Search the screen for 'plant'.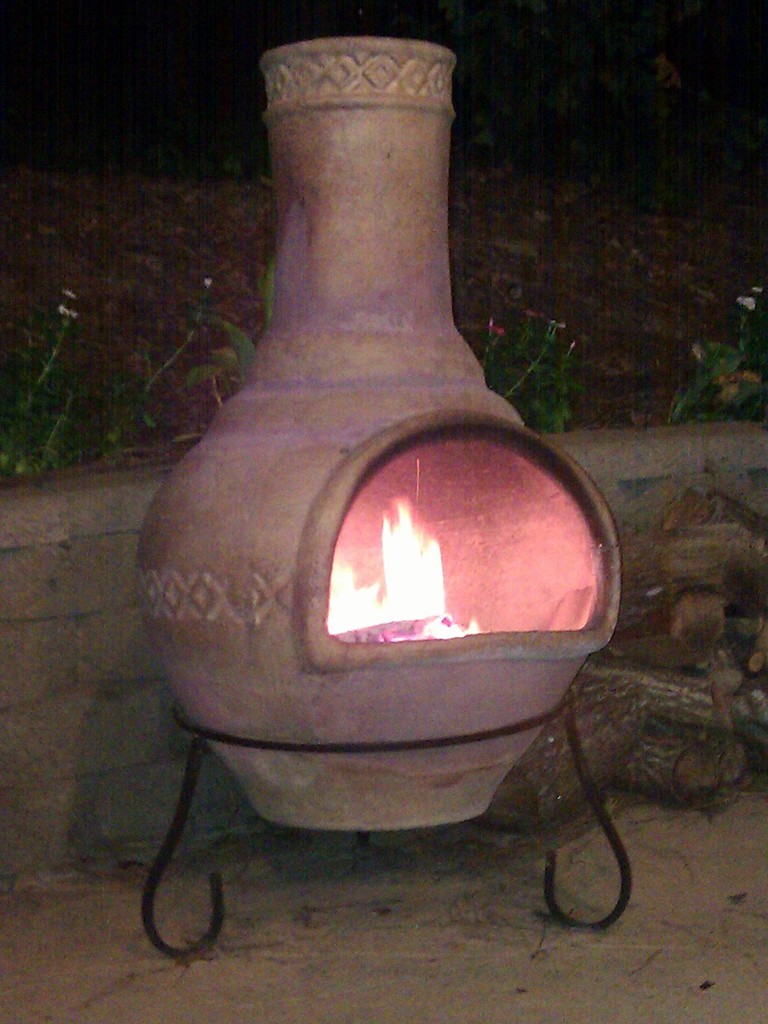
Found at box=[663, 282, 767, 428].
